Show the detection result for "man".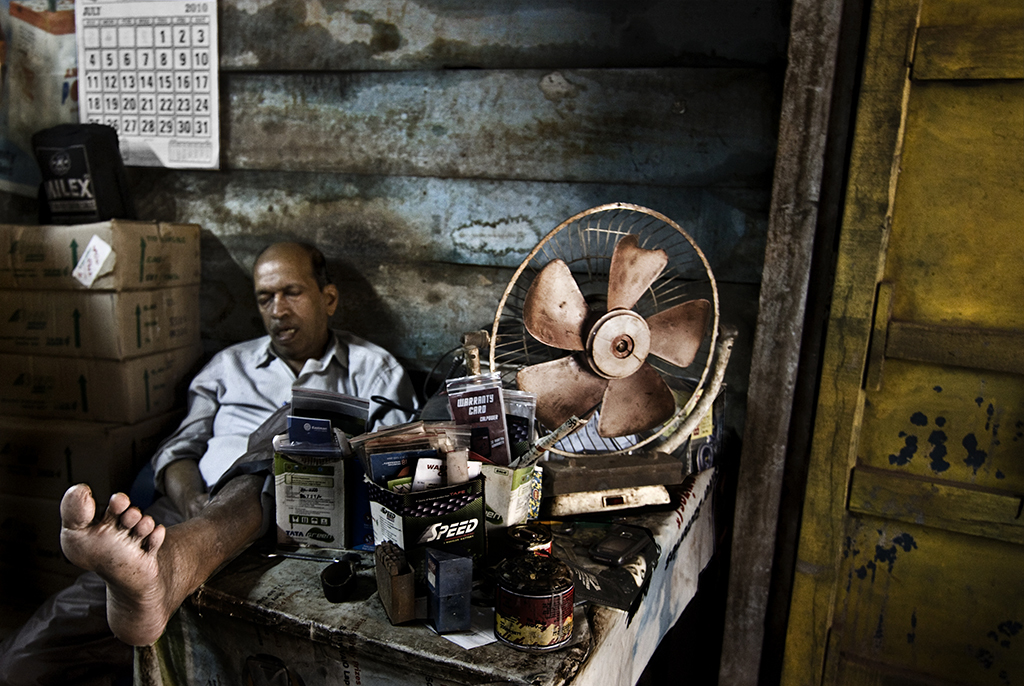
{"x1": 114, "y1": 238, "x2": 397, "y2": 604}.
